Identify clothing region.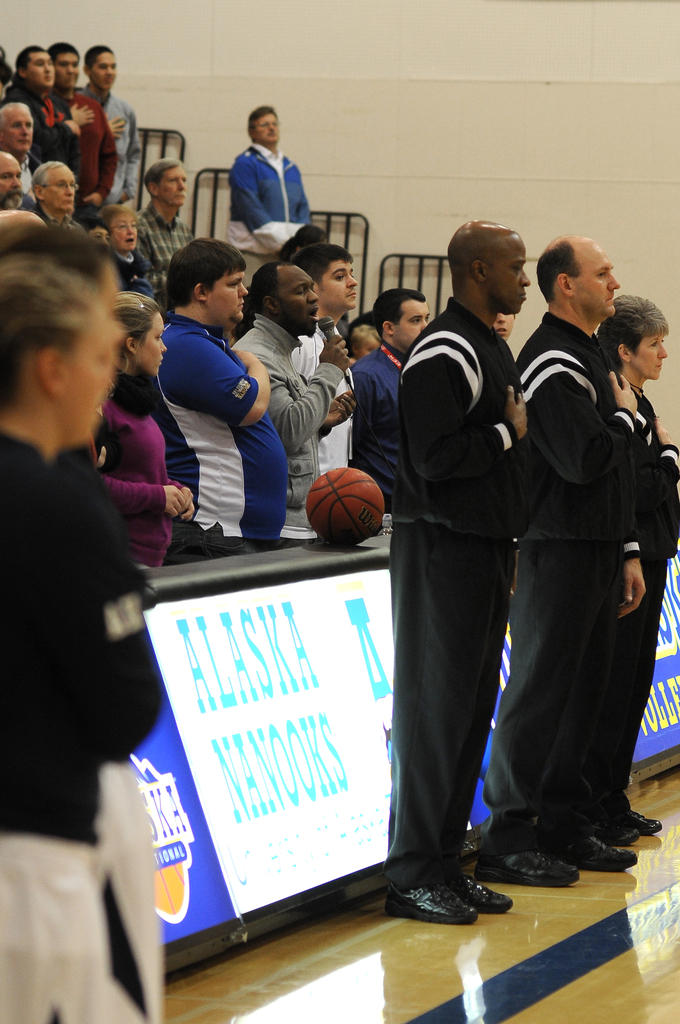
Region: pyautogui.locateOnScreen(344, 330, 411, 509).
